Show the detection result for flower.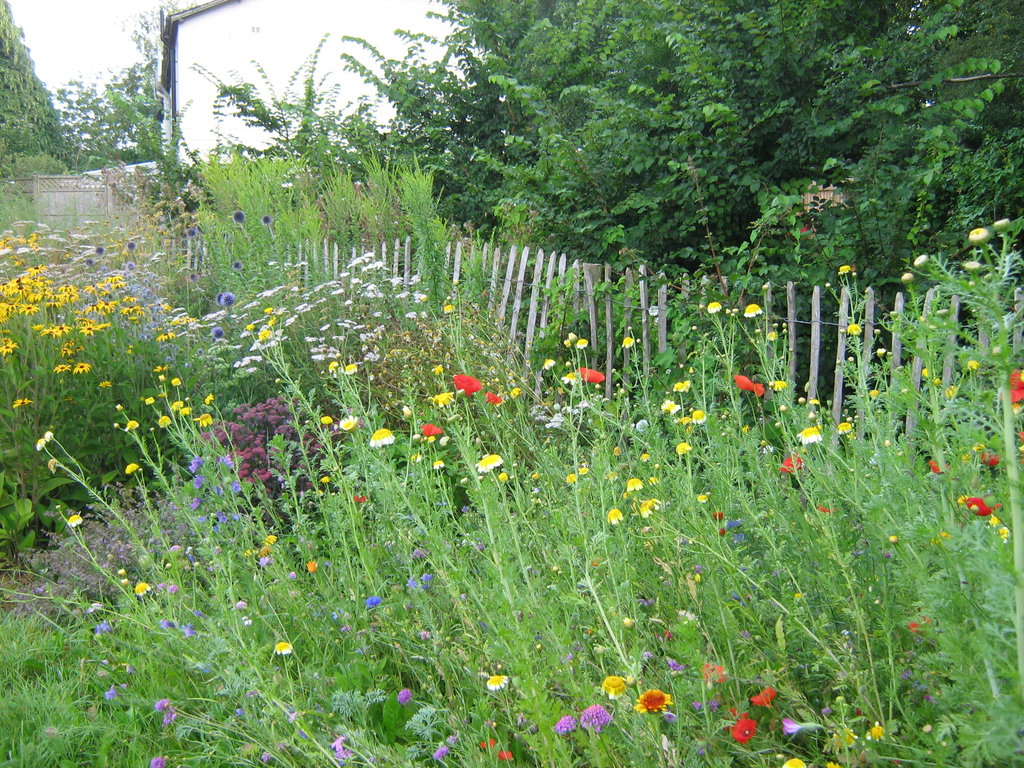
Rect(843, 324, 867, 332).
